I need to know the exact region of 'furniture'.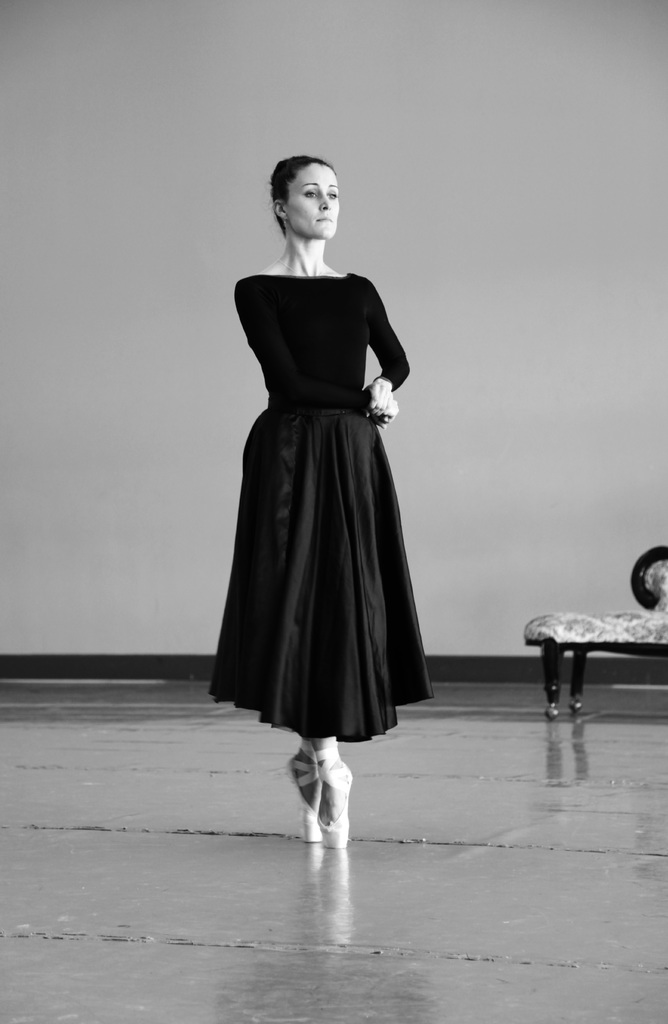
Region: 523:544:667:722.
